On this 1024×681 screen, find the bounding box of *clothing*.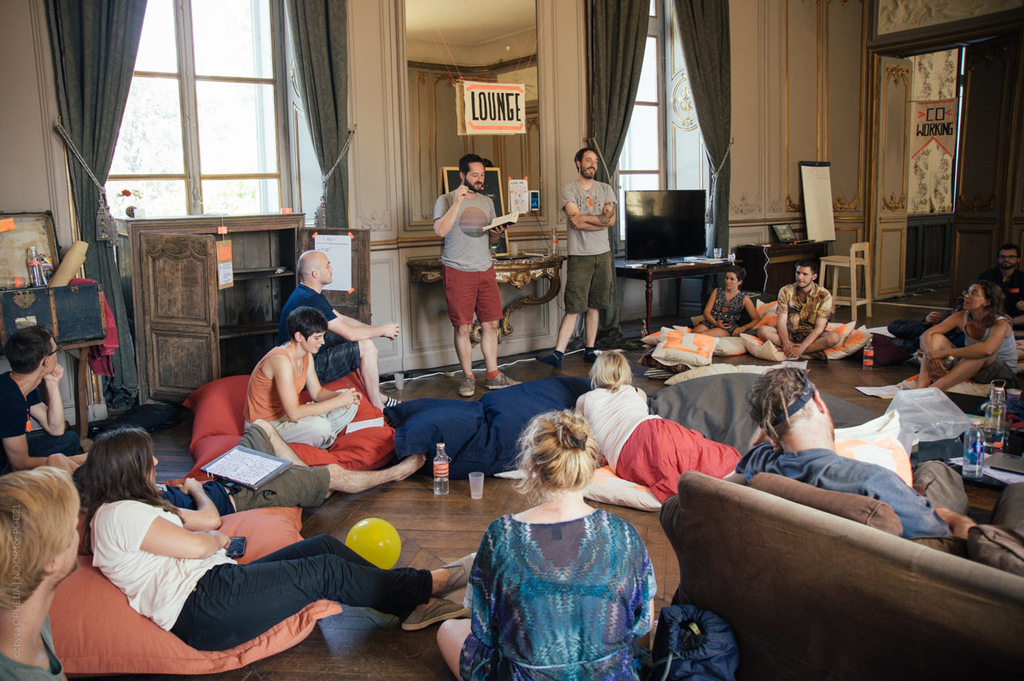
Bounding box: (87, 505, 431, 653).
